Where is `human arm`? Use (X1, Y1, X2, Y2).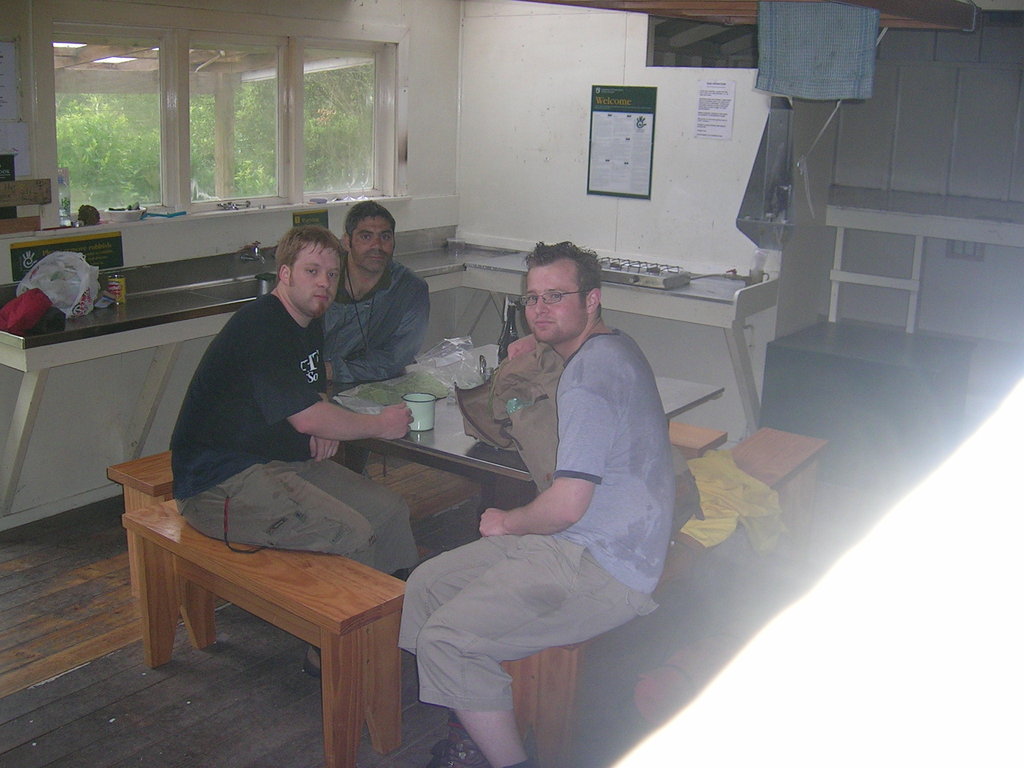
(309, 438, 345, 463).
